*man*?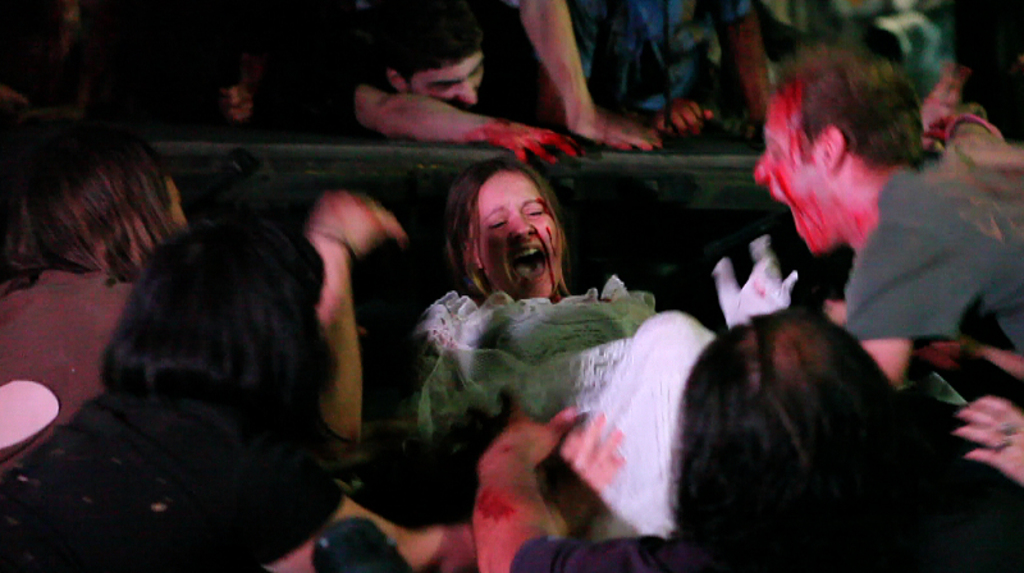
rect(758, 0, 961, 133)
